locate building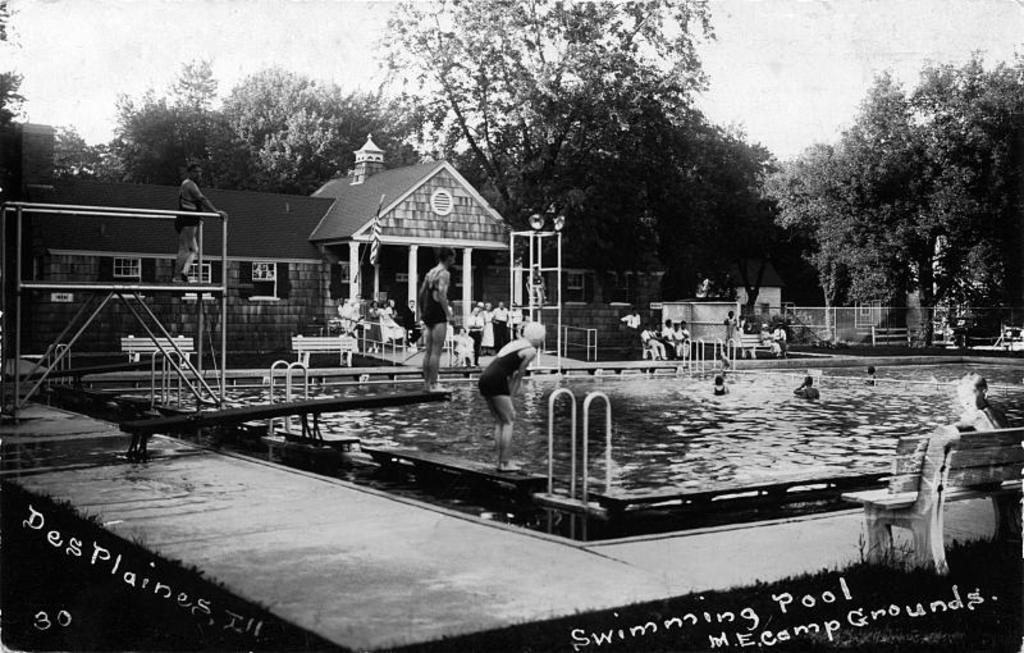
detection(0, 156, 659, 384)
